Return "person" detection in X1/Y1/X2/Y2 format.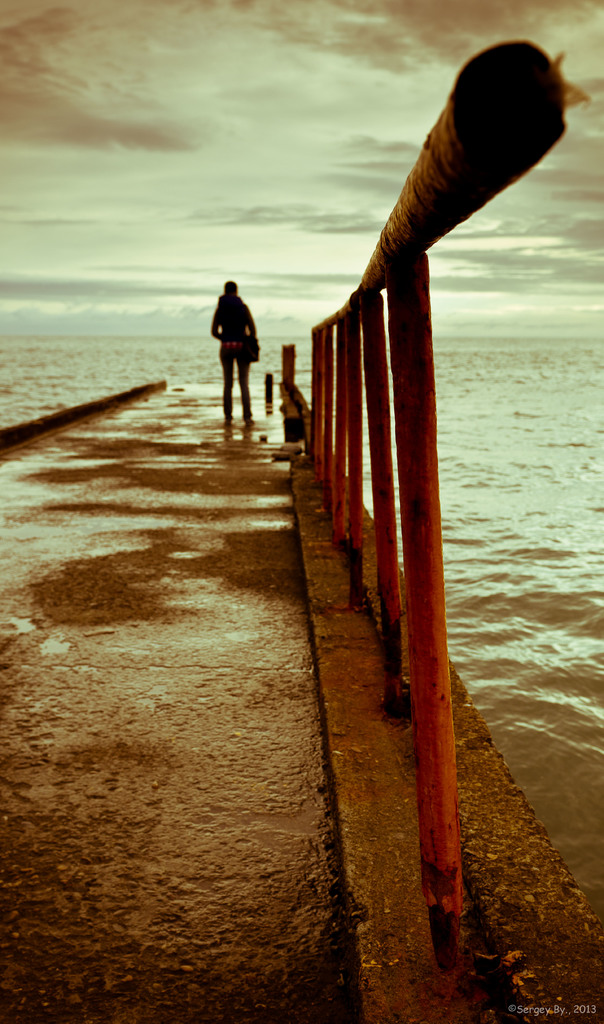
209/282/255/426.
